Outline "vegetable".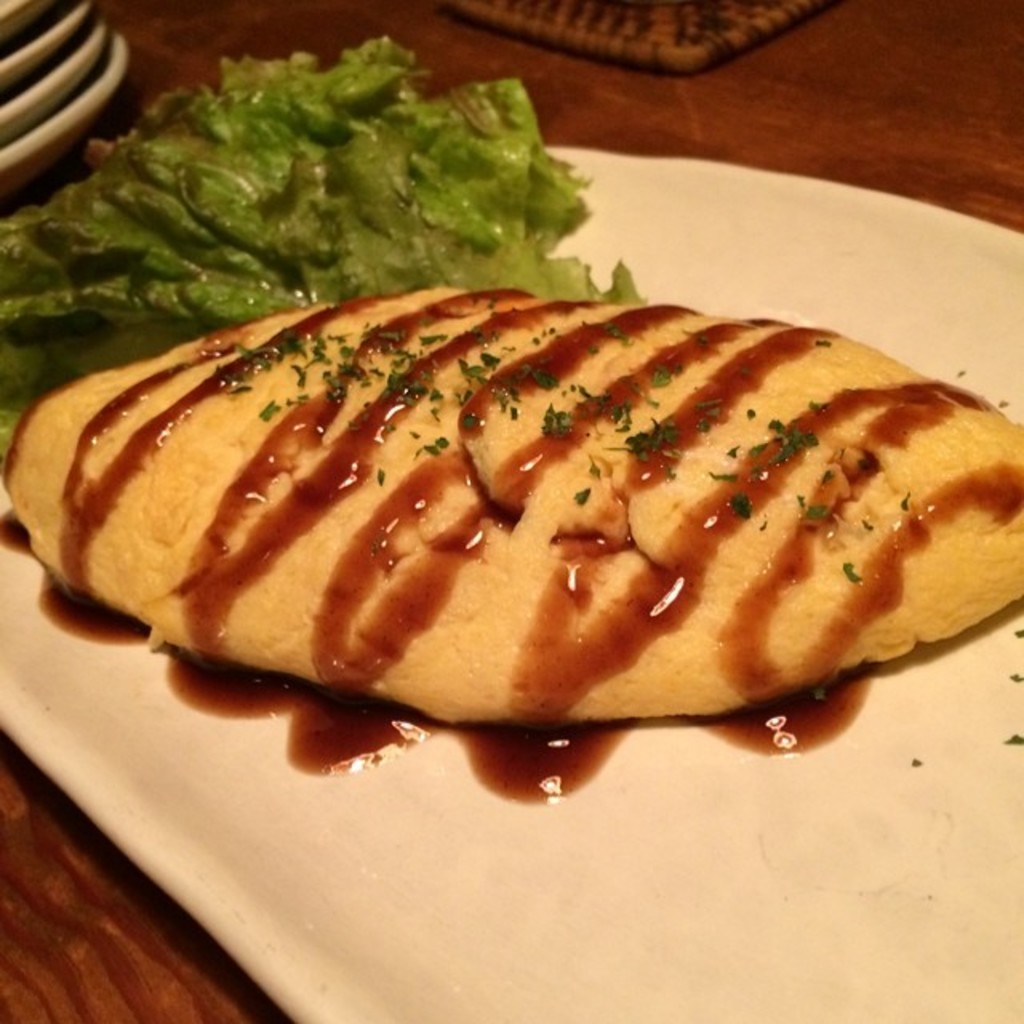
Outline: 35/45/611/325.
